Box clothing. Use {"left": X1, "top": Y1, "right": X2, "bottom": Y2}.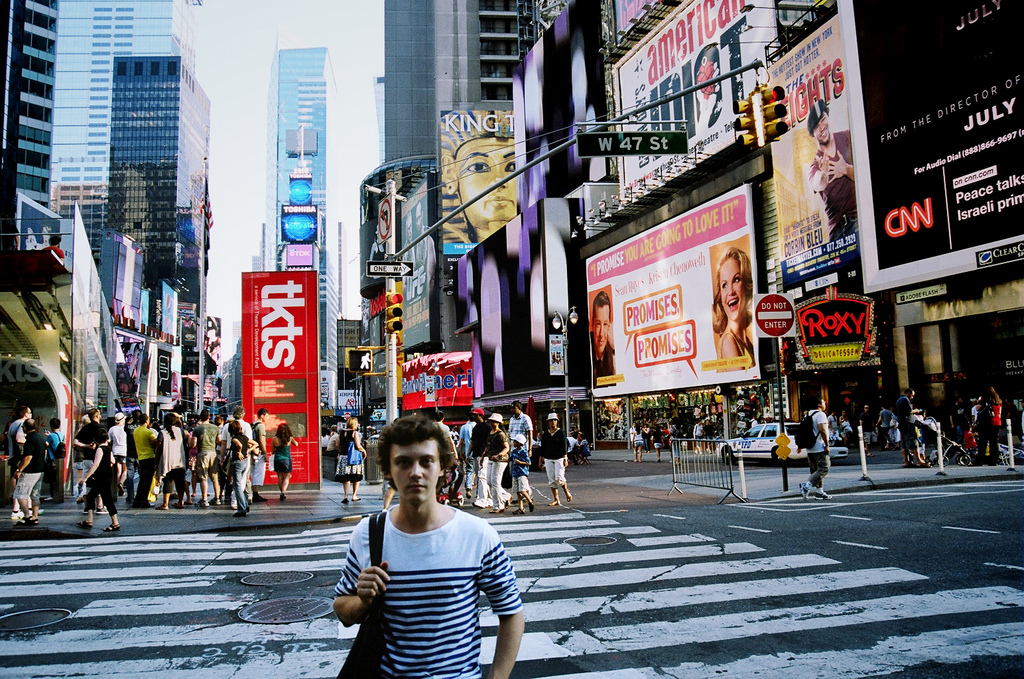
{"left": 952, "top": 403, "right": 975, "bottom": 441}.
